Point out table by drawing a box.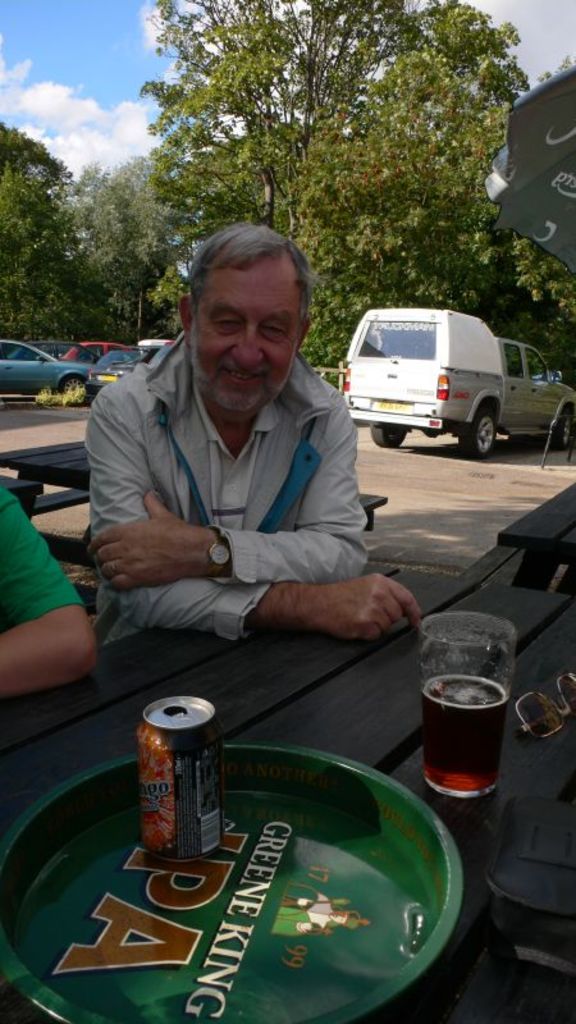
0 444 90 561.
